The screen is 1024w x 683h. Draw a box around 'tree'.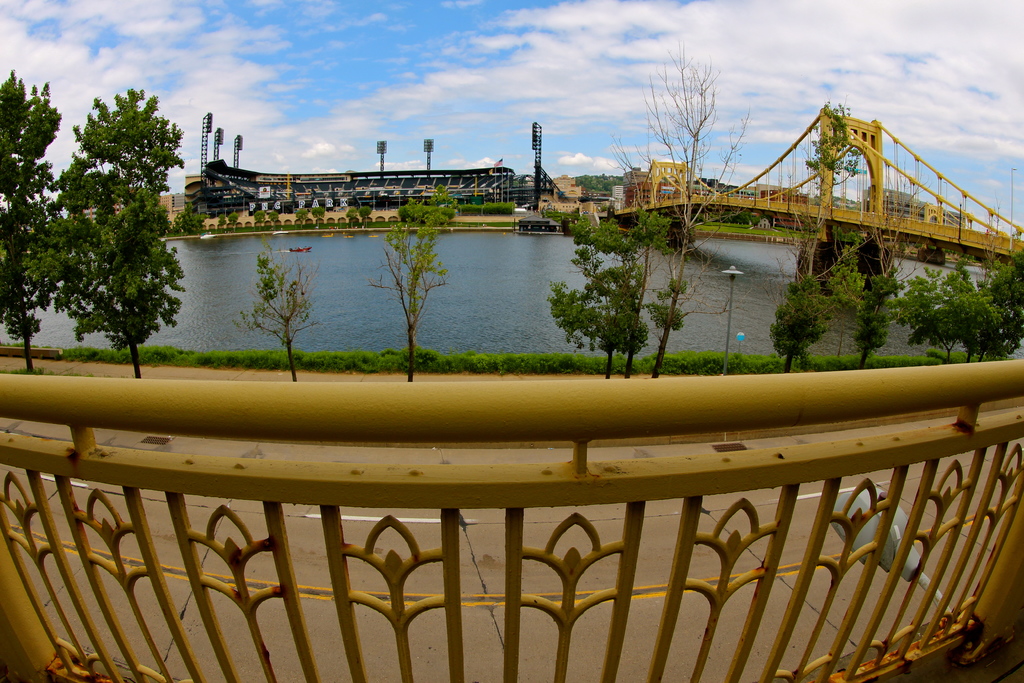
<bbox>552, 208, 689, 378</bbox>.
